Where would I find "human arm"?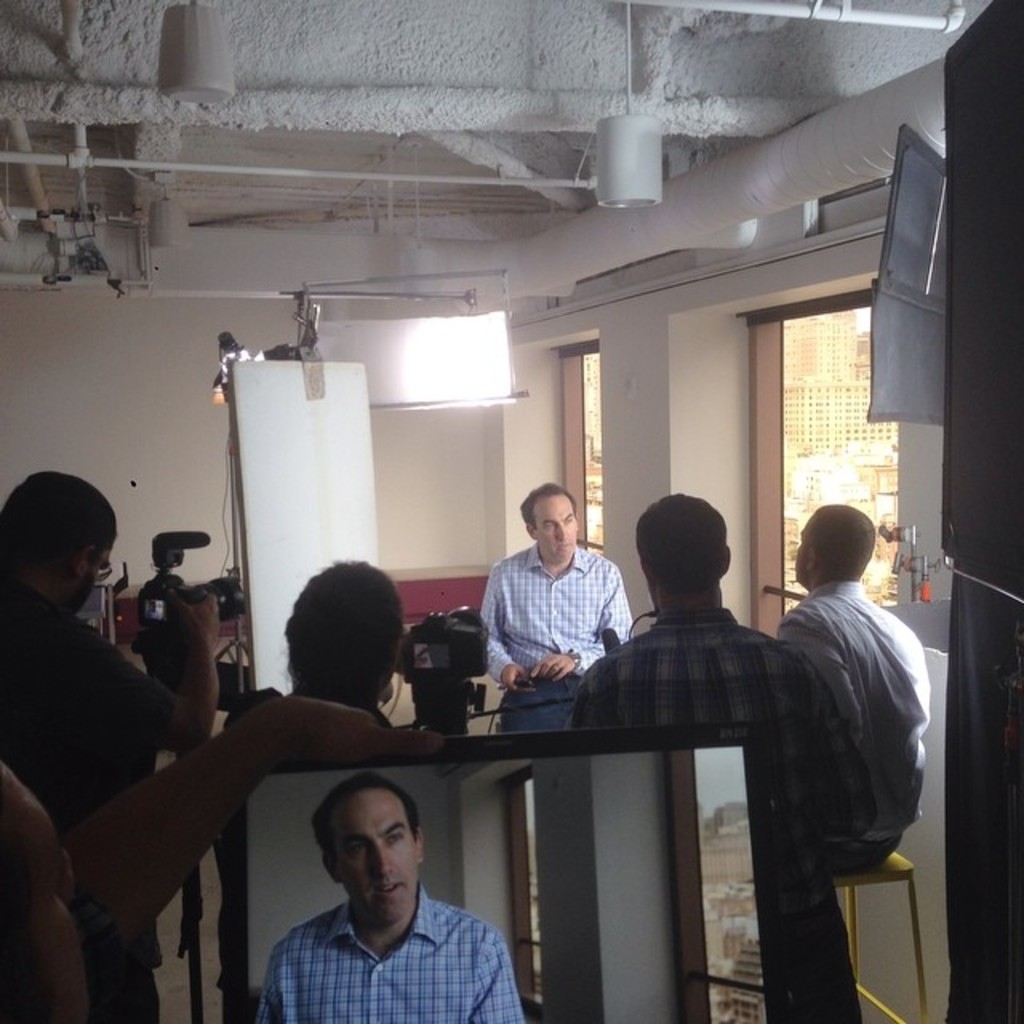
At <bbox>466, 944, 523, 1022</bbox>.
